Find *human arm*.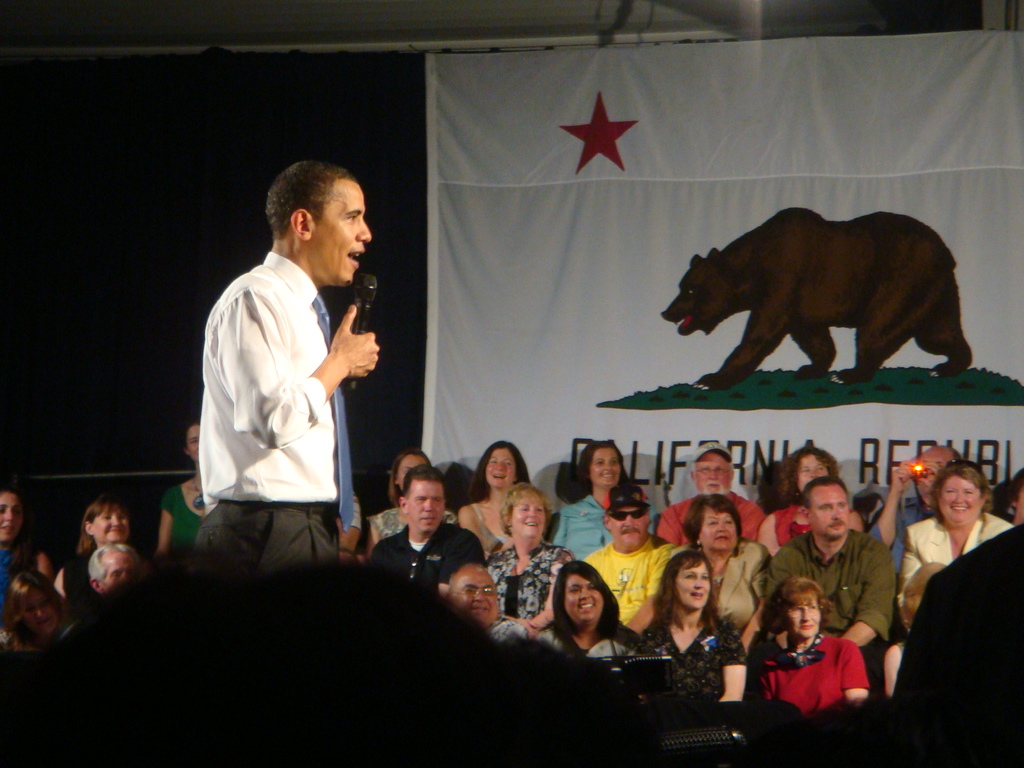
l=755, t=511, r=781, b=558.
